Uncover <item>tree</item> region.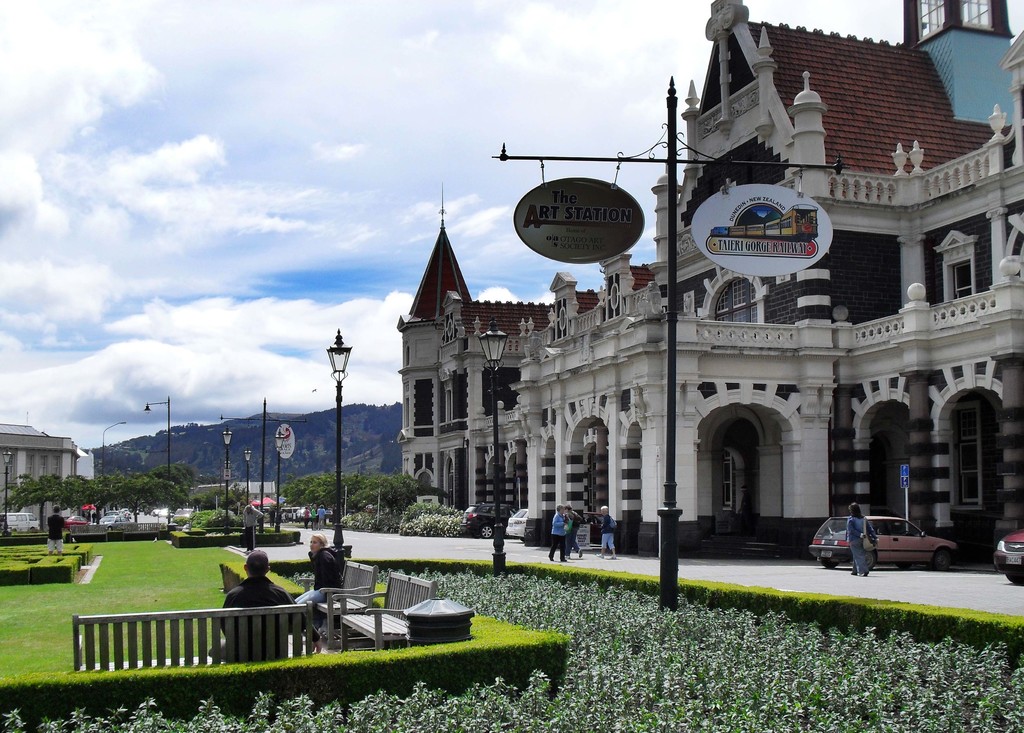
Uncovered: (279,463,421,515).
